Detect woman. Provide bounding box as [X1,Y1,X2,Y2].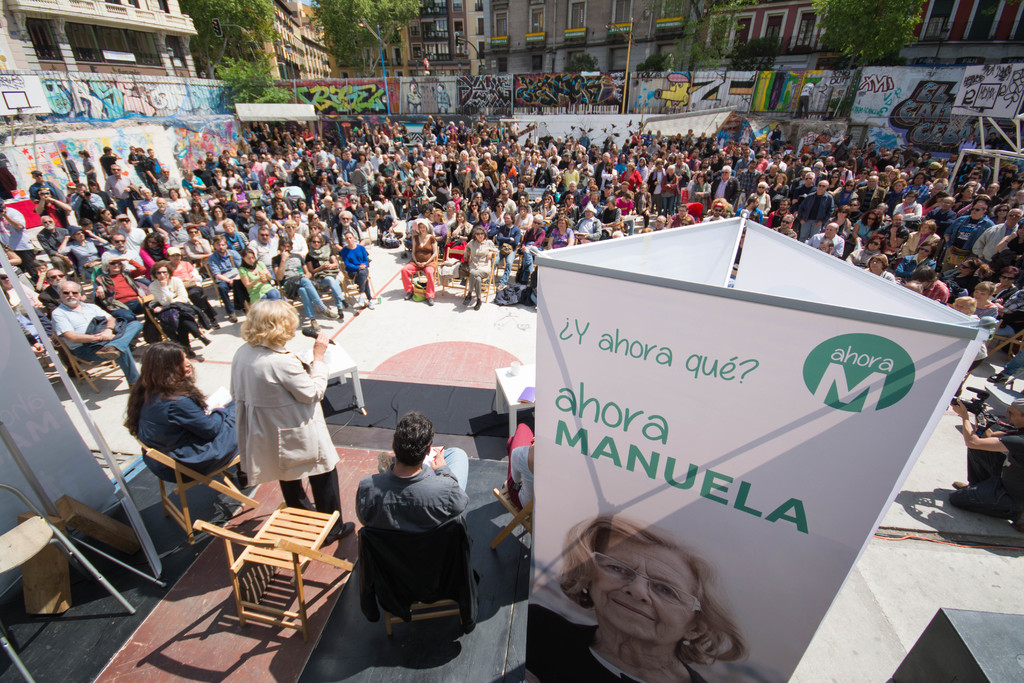
[123,340,239,483].
